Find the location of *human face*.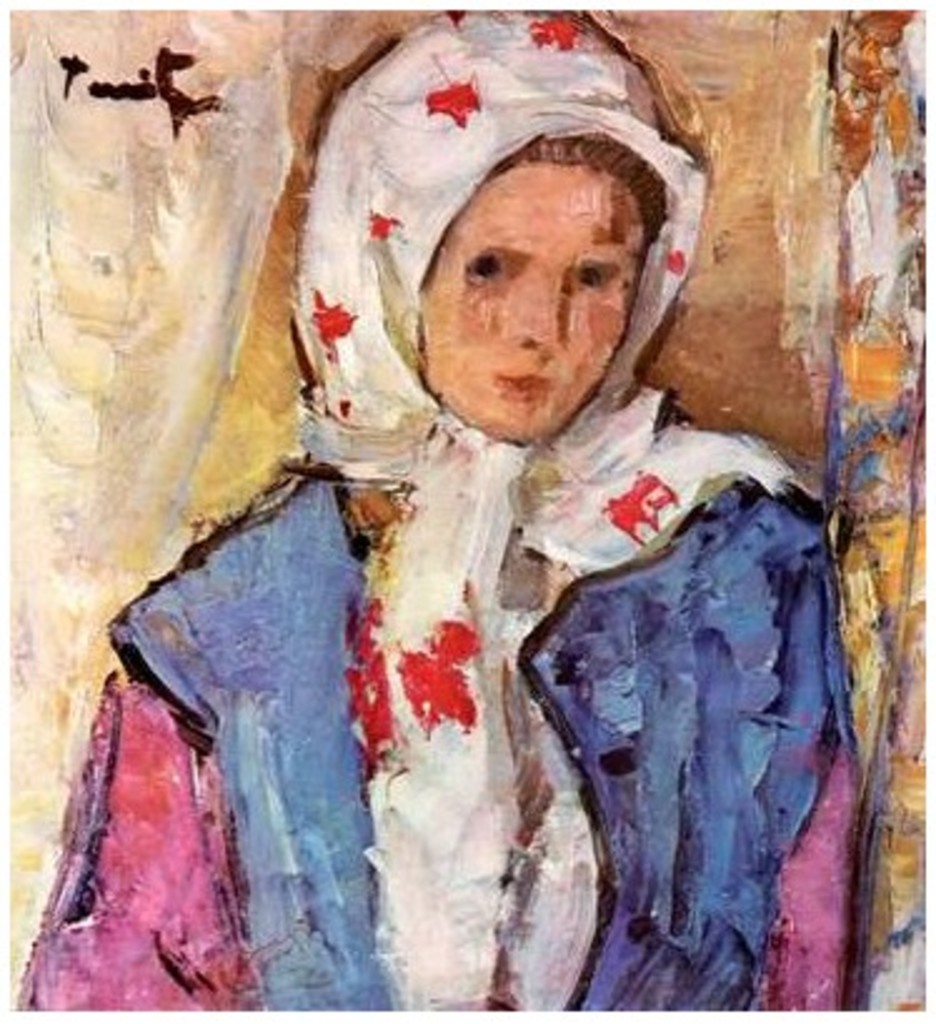
Location: select_region(420, 133, 658, 468).
